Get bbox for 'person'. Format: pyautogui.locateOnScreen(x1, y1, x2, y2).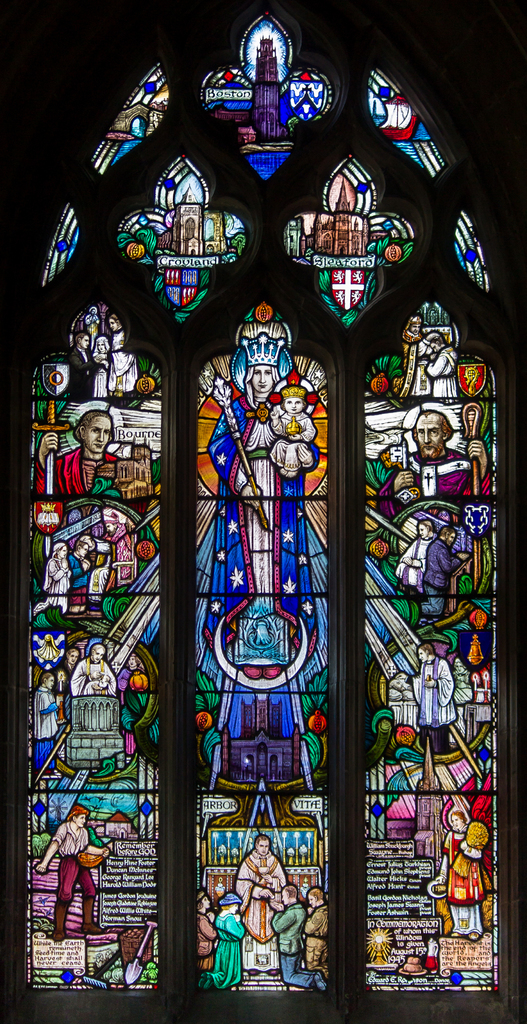
pyautogui.locateOnScreen(198, 335, 315, 679).
